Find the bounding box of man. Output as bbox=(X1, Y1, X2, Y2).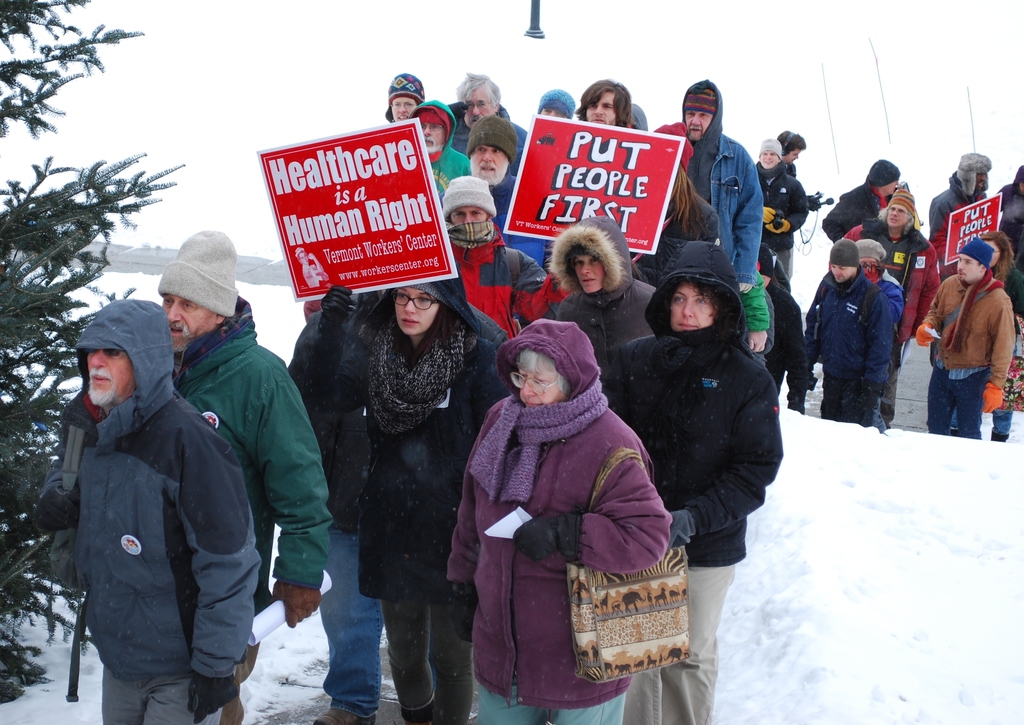
bbox=(774, 127, 811, 279).
